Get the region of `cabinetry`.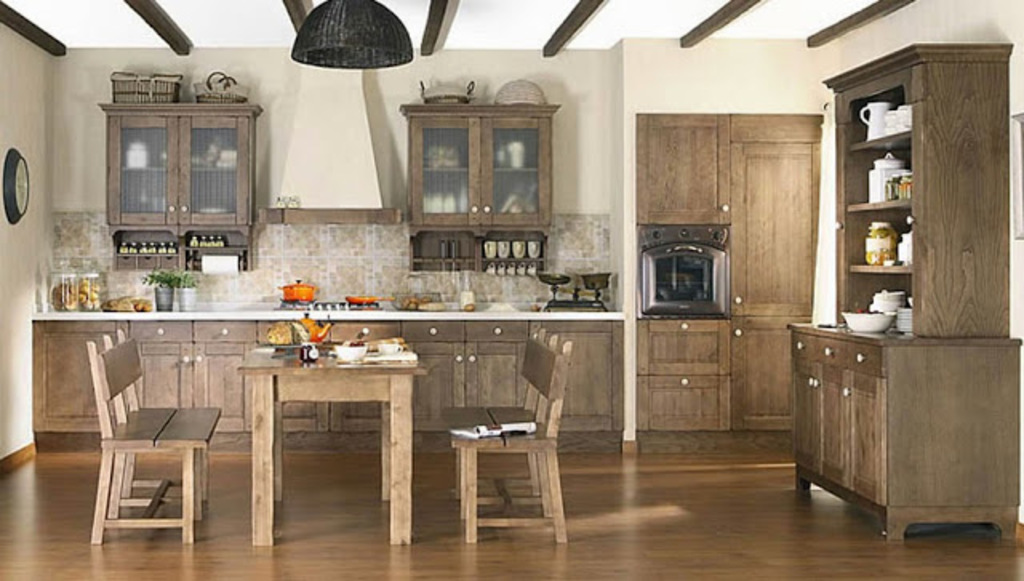
box=[821, 45, 1011, 327].
